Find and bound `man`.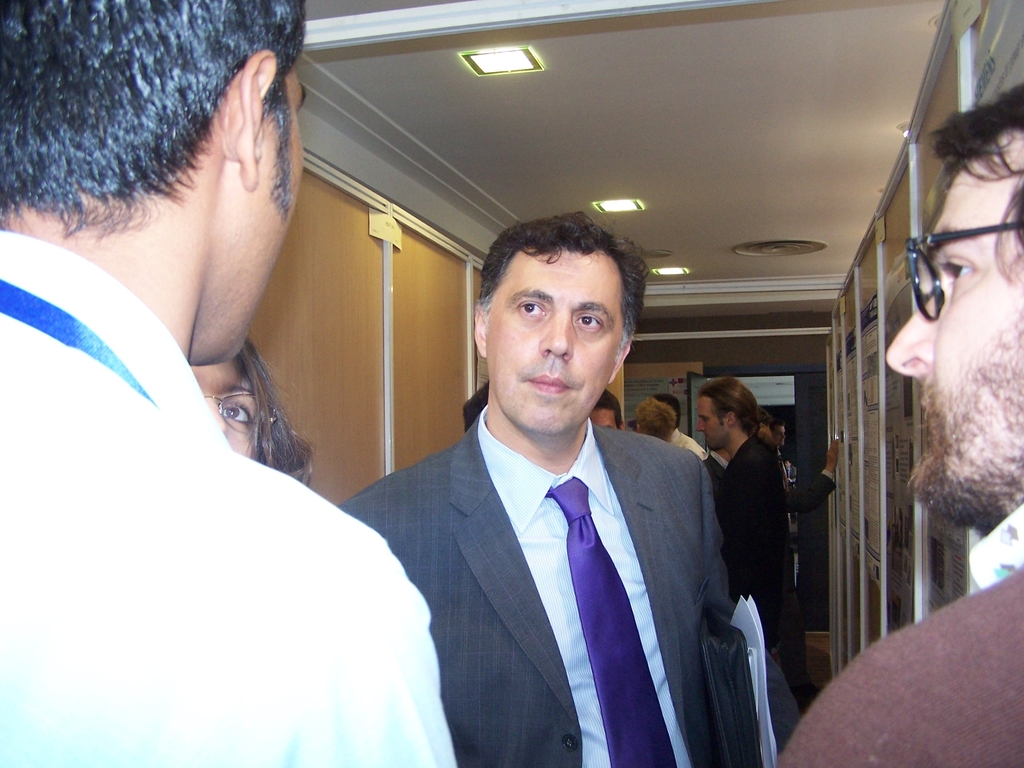
Bound: region(759, 409, 836, 507).
